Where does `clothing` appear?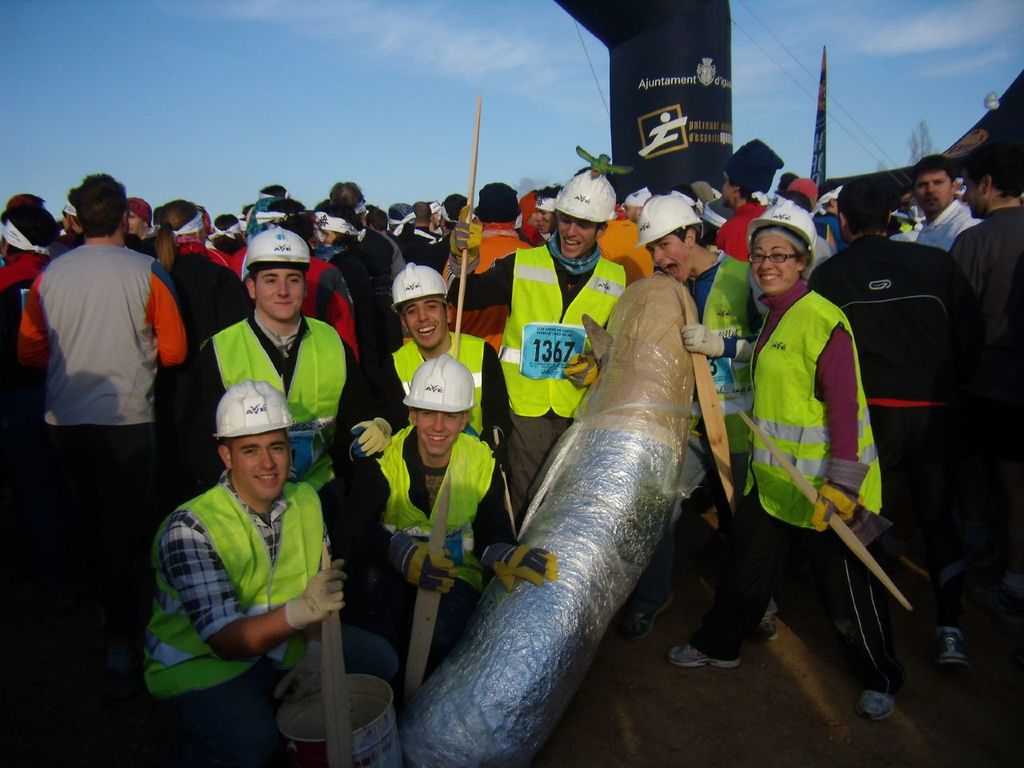
Appears at box=[358, 438, 553, 659].
